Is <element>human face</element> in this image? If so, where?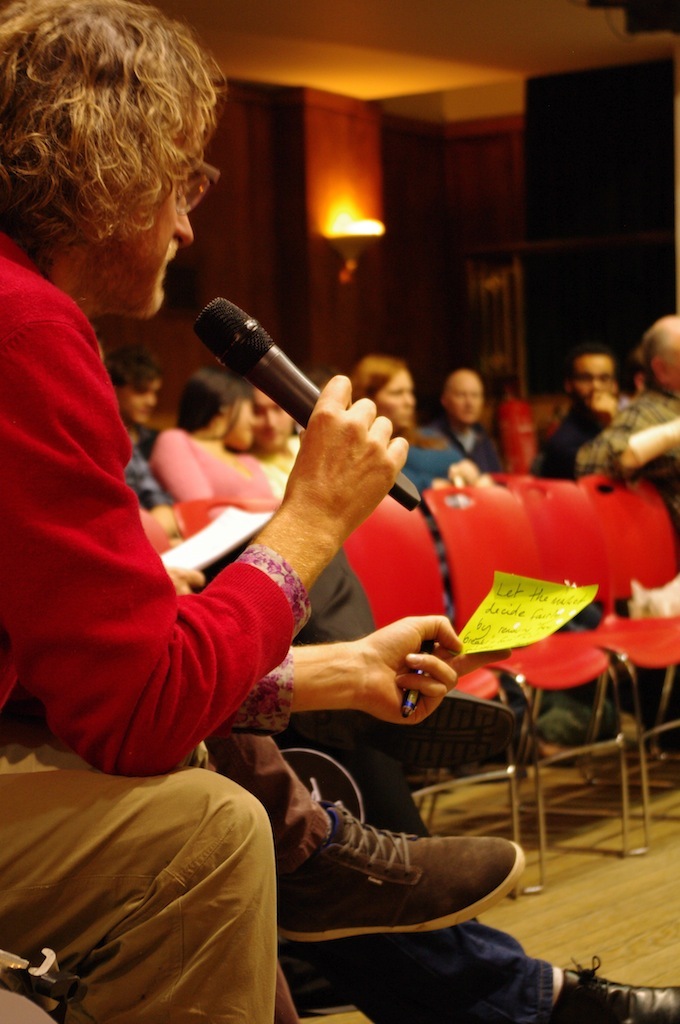
Yes, at 376,368,419,430.
